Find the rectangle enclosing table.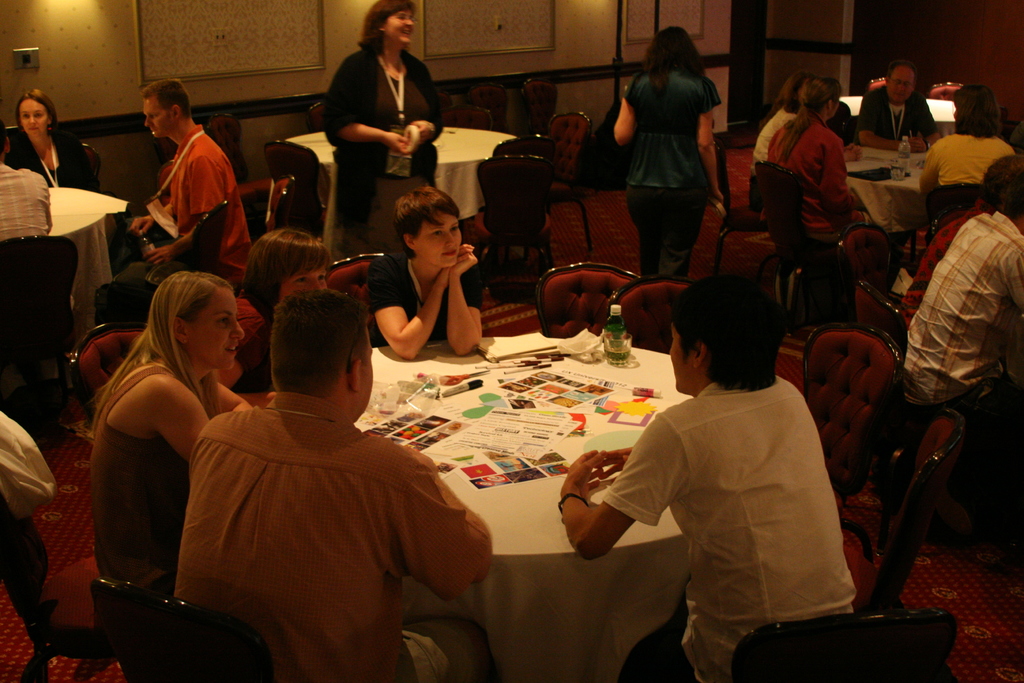
BBox(359, 298, 714, 638).
